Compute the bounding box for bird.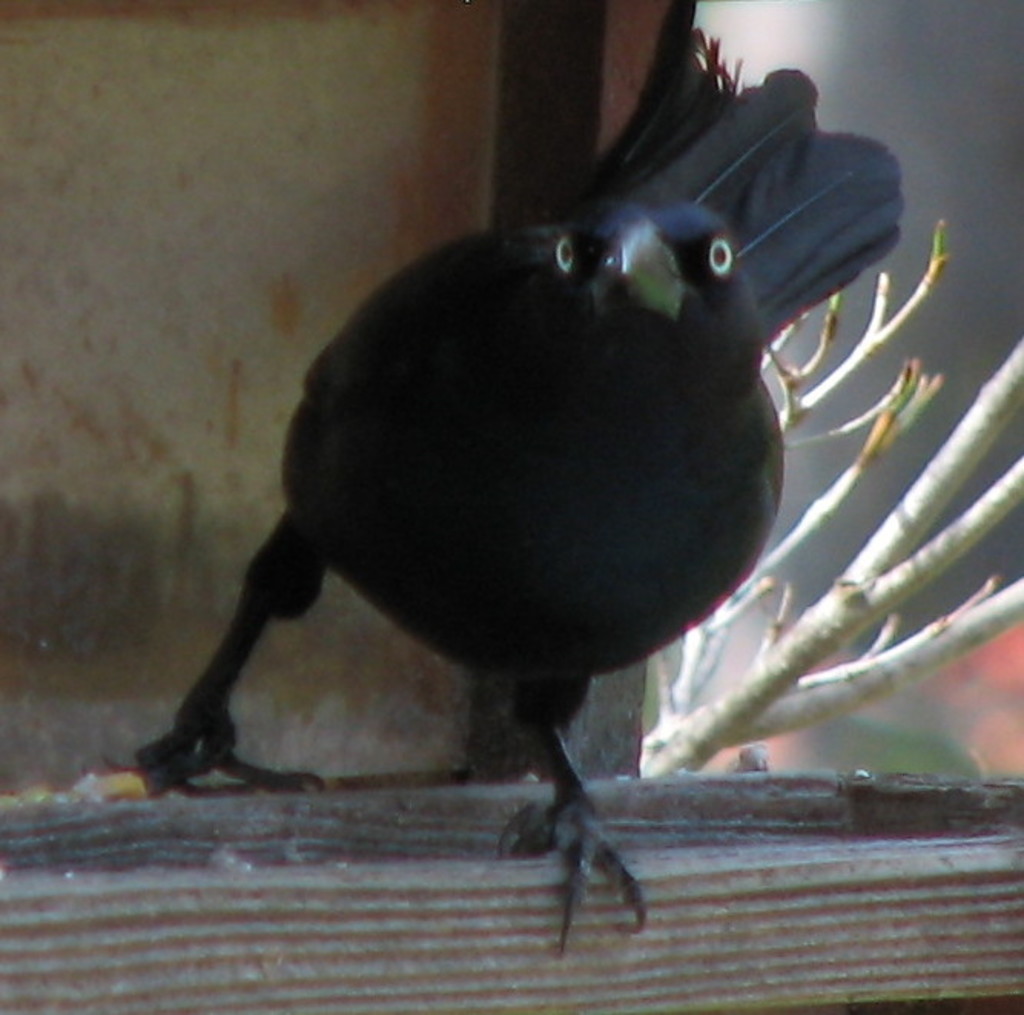
{"left": 111, "top": 80, "right": 895, "bottom": 909}.
